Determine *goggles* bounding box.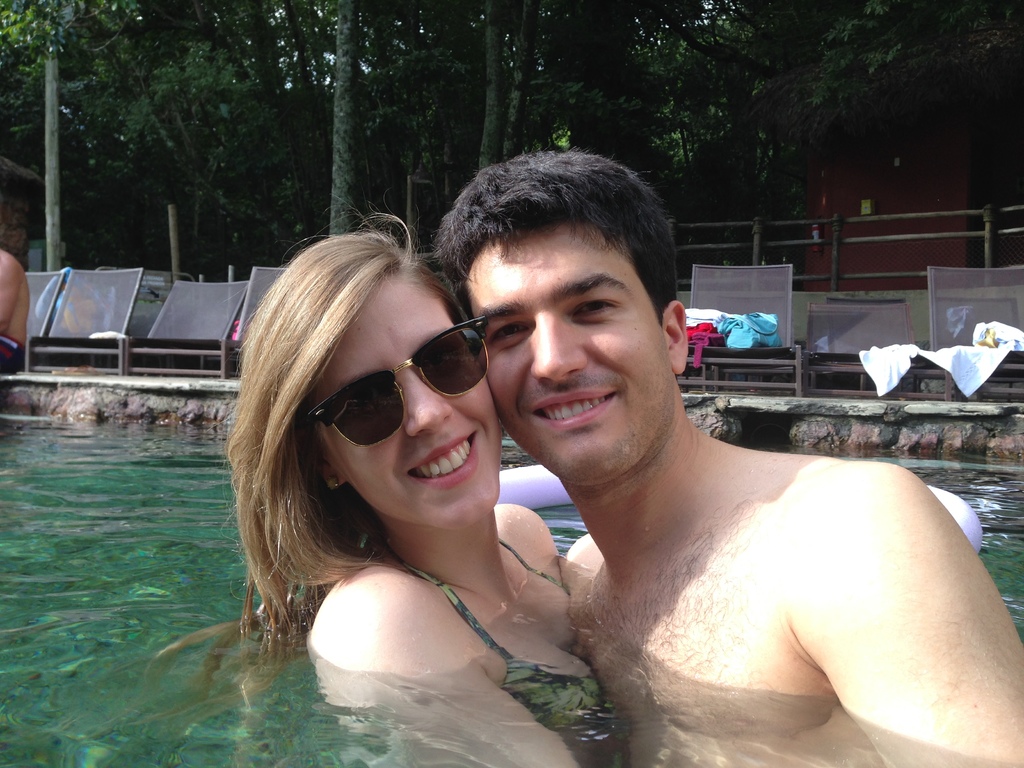
Determined: 298 310 508 462.
